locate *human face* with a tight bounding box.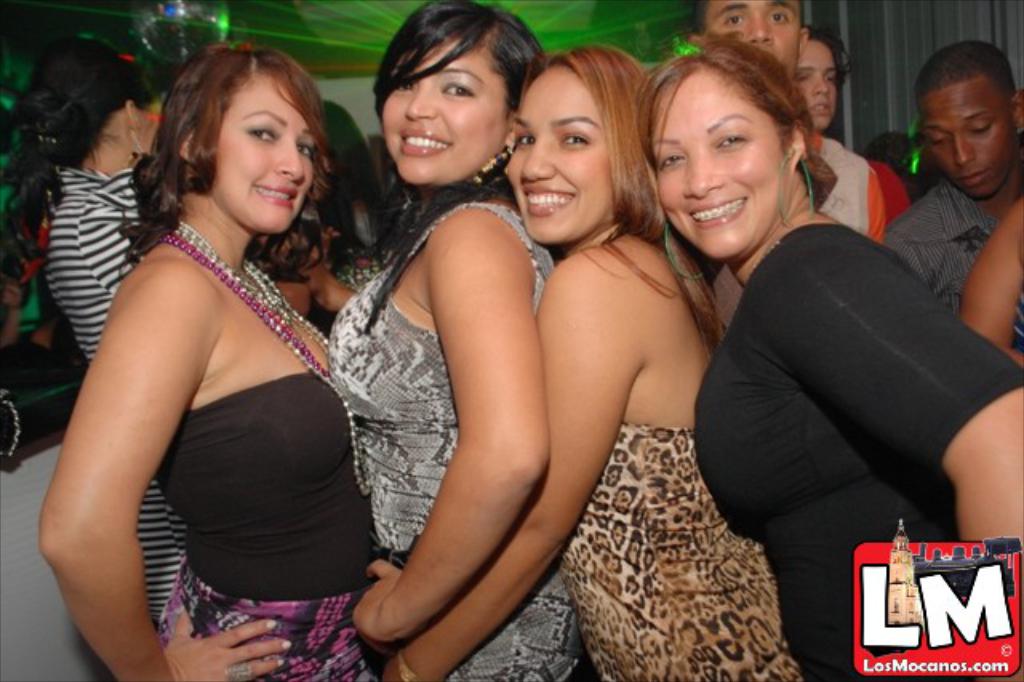
[x1=381, y1=38, x2=509, y2=186].
